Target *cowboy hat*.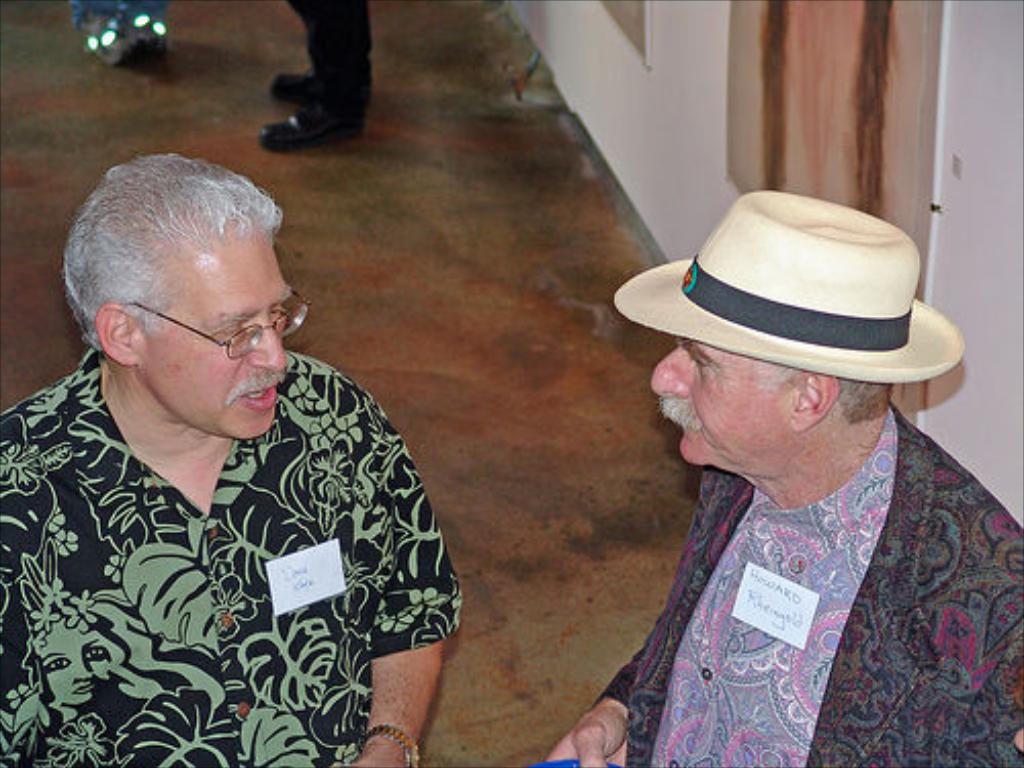
Target region: l=616, t=174, r=942, b=446.
